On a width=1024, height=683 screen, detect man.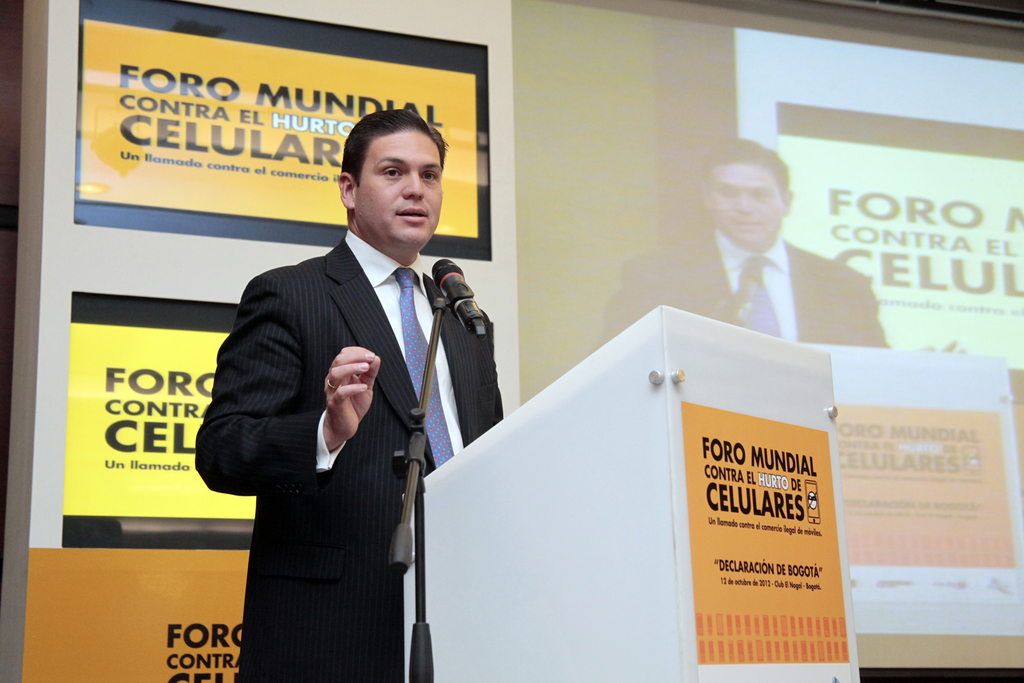
locate(195, 104, 505, 682).
